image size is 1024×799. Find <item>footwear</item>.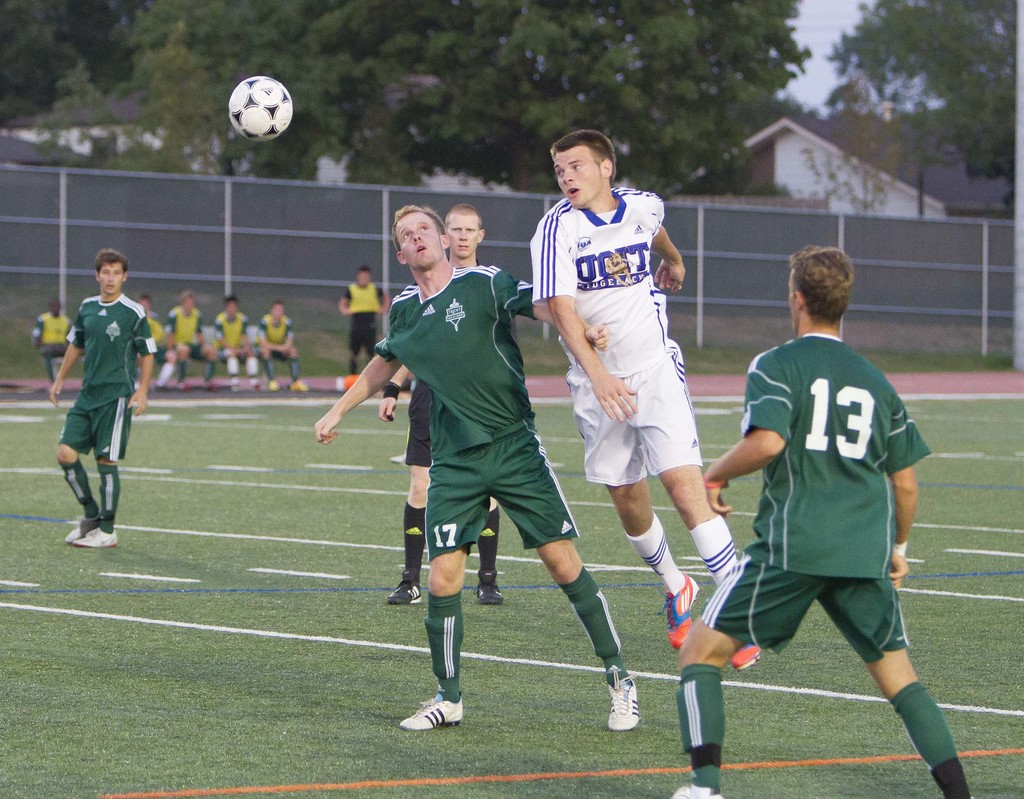
<bbox>672, 779, 717, 798</bbox>.
